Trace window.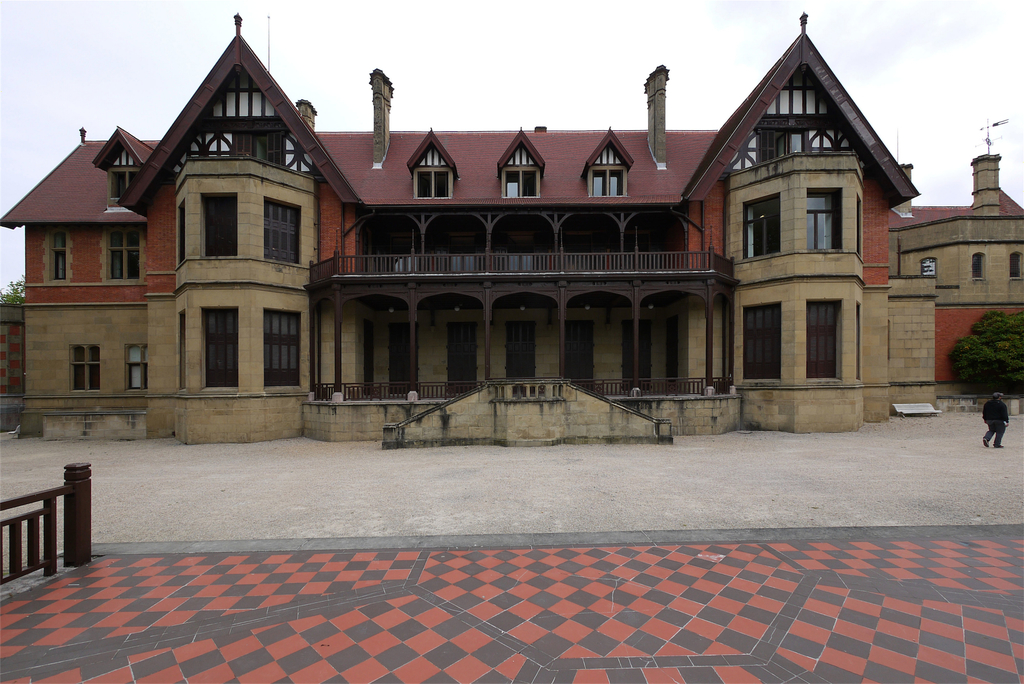
Traced to BBox(414, 142, 454, 200).
